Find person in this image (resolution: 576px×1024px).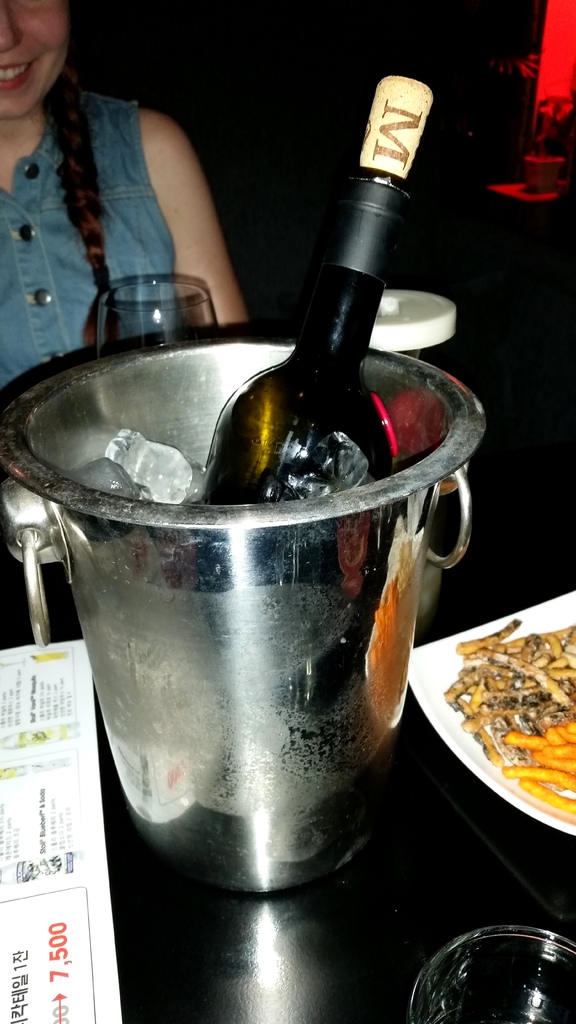
bbox=(3, 0, 268, 380).
